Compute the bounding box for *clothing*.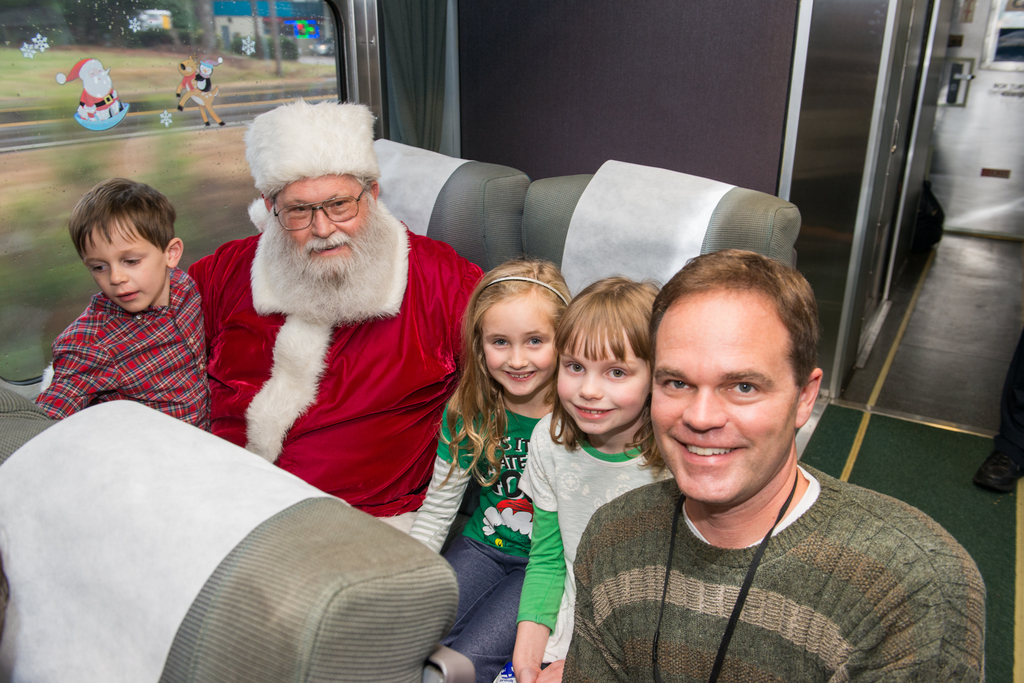
l=511, t=401, r=680, b=675.
